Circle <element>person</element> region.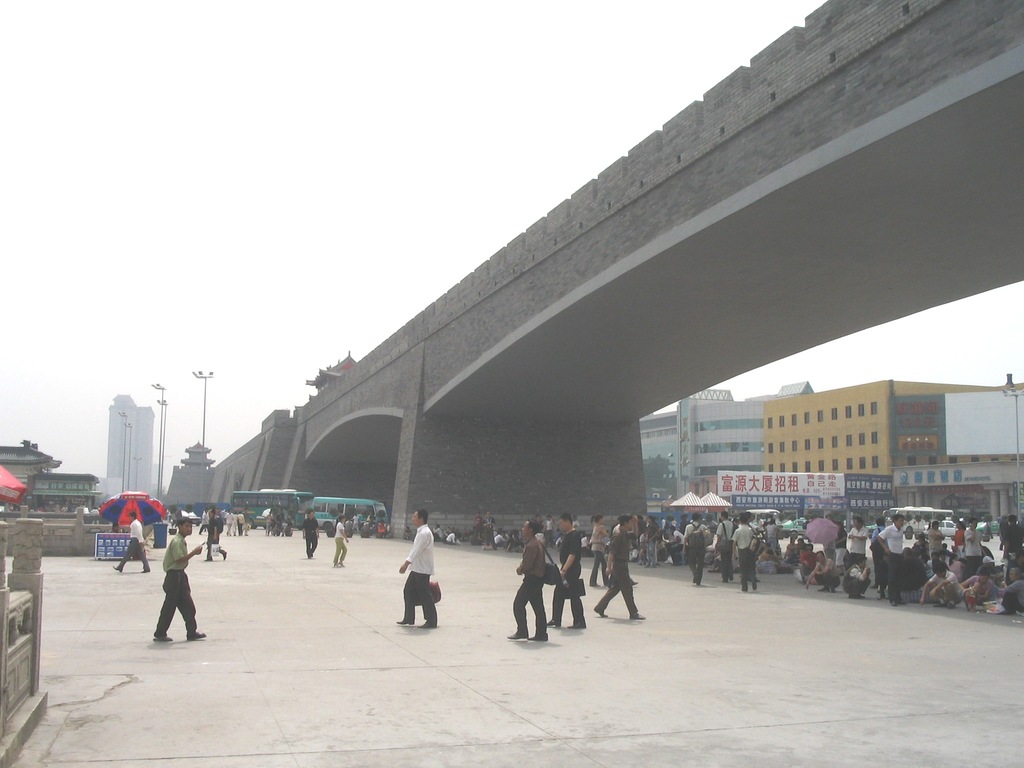
Region: [left=111, top=508, right=152, bottom=574].
